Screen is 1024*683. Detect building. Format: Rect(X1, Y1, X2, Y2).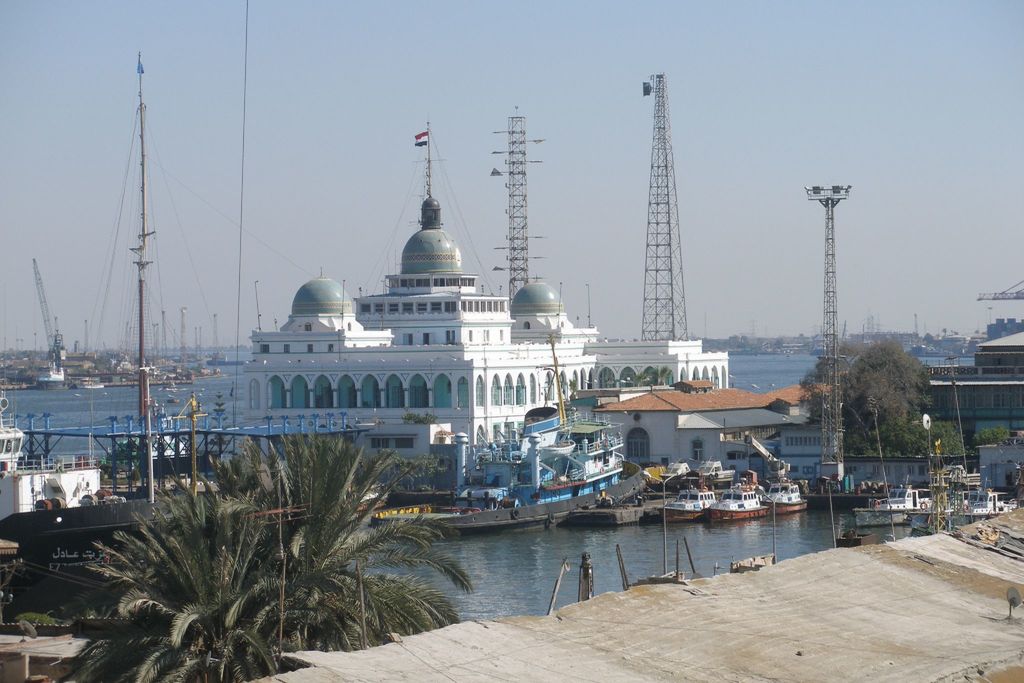
Rect(246, 120, 731, 483).
